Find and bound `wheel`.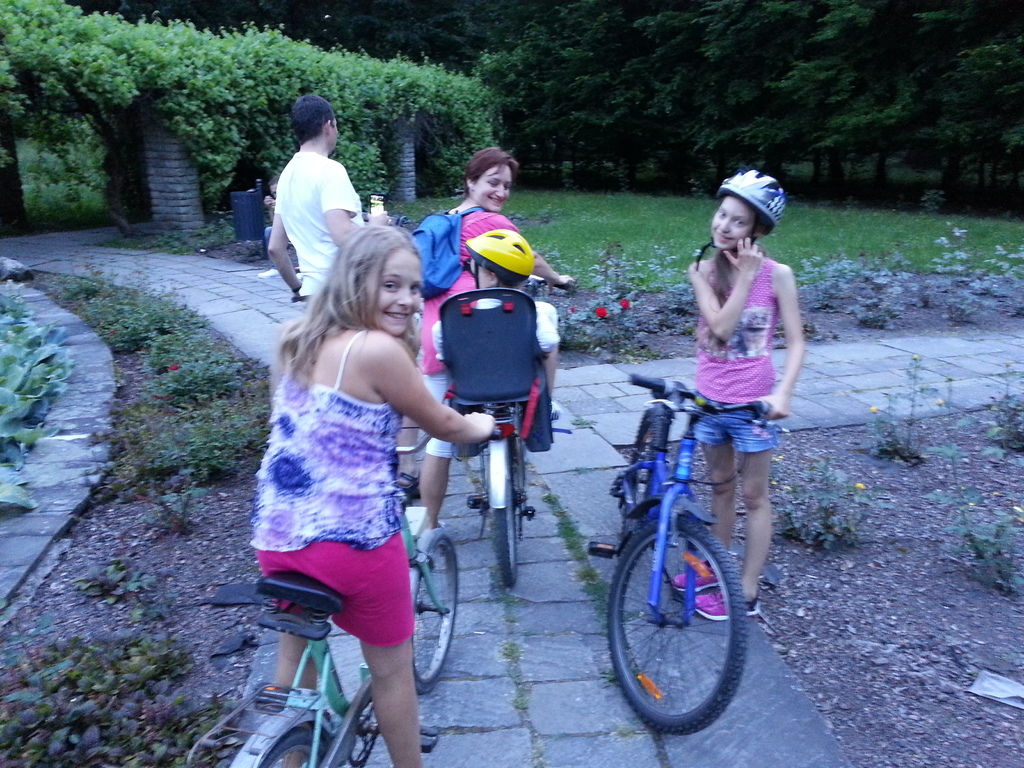
Bound: {"x1": 625, "y1": 413, "x2": 669, "y2": 538}.
